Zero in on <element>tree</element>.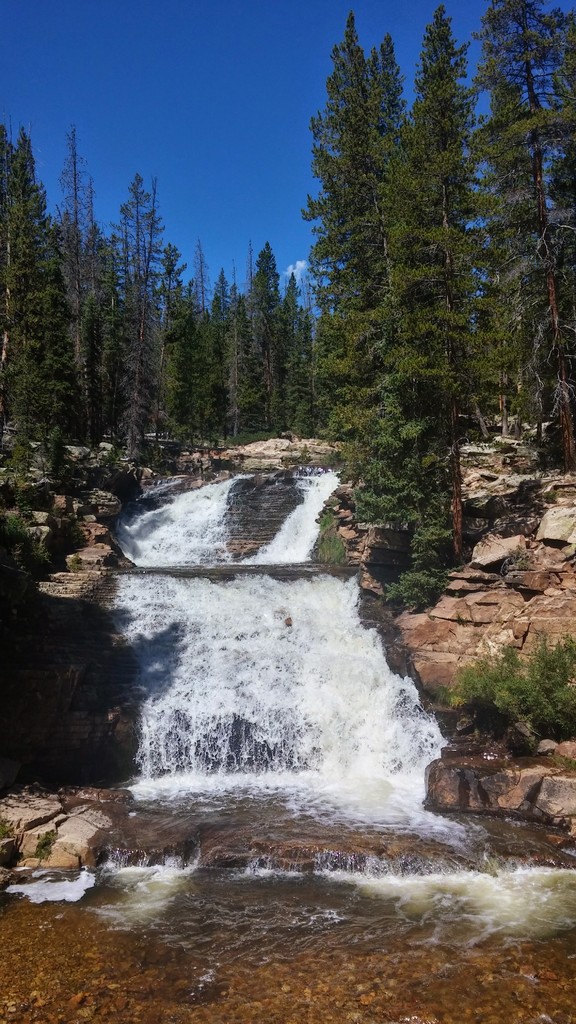
Zeroed in: 301,0,575,616.
